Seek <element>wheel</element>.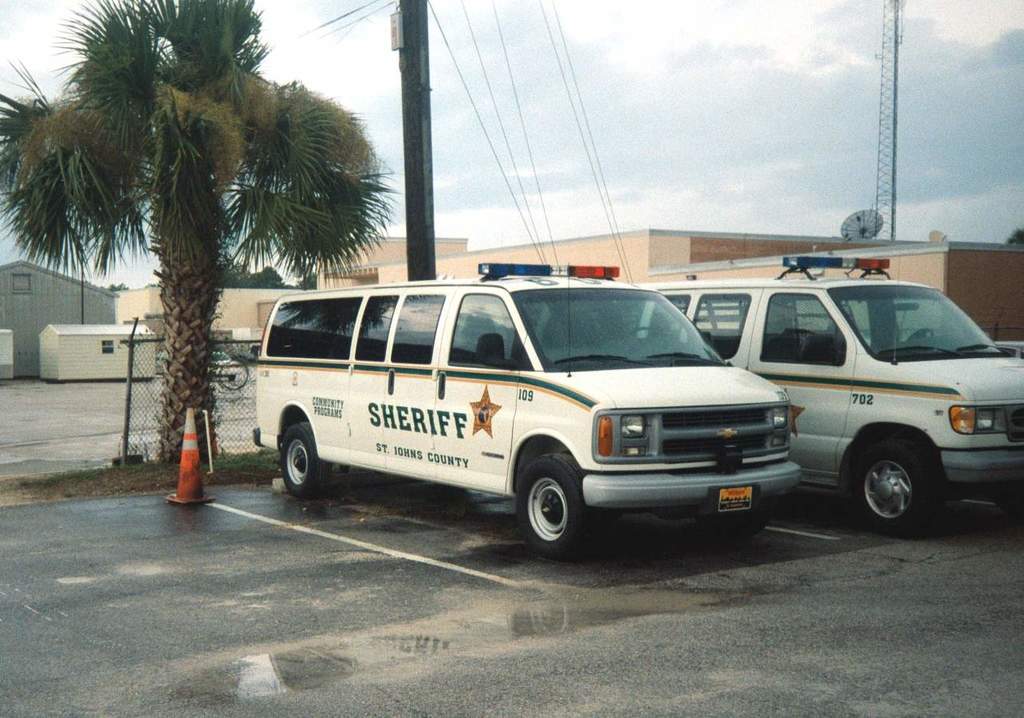
left=911, top=327, right=935, bottom=341.
